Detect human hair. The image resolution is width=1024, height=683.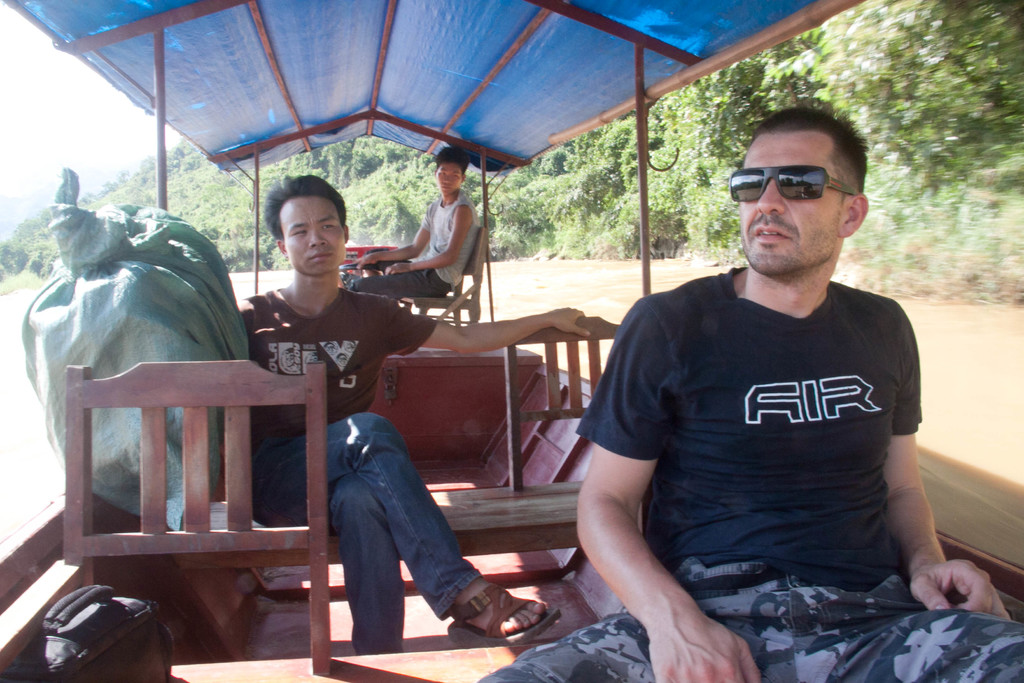
box(260, 173, 347, 247).
